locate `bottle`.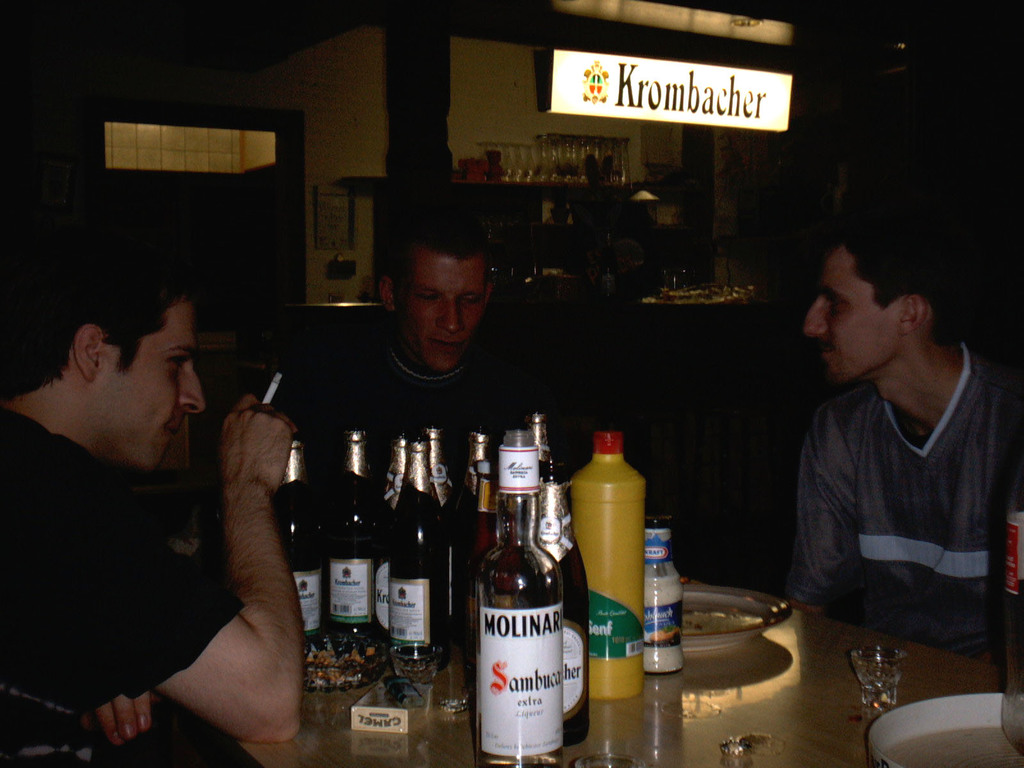
Bounding box: Rect(477, 426, 563, 767).
